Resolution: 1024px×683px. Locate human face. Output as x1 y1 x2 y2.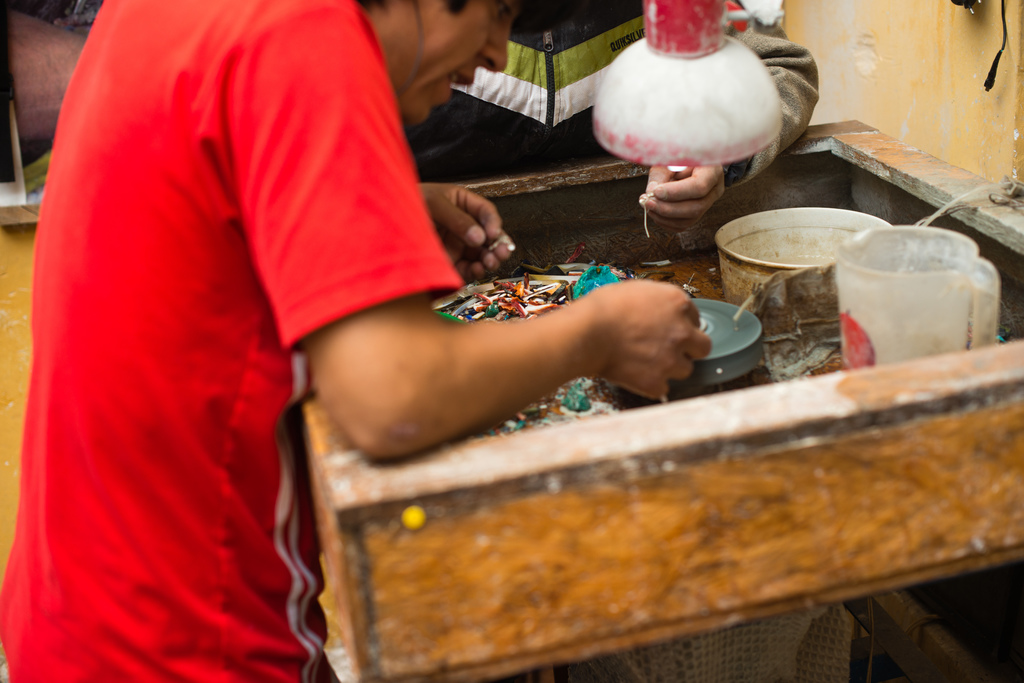
369 0 520 131.
